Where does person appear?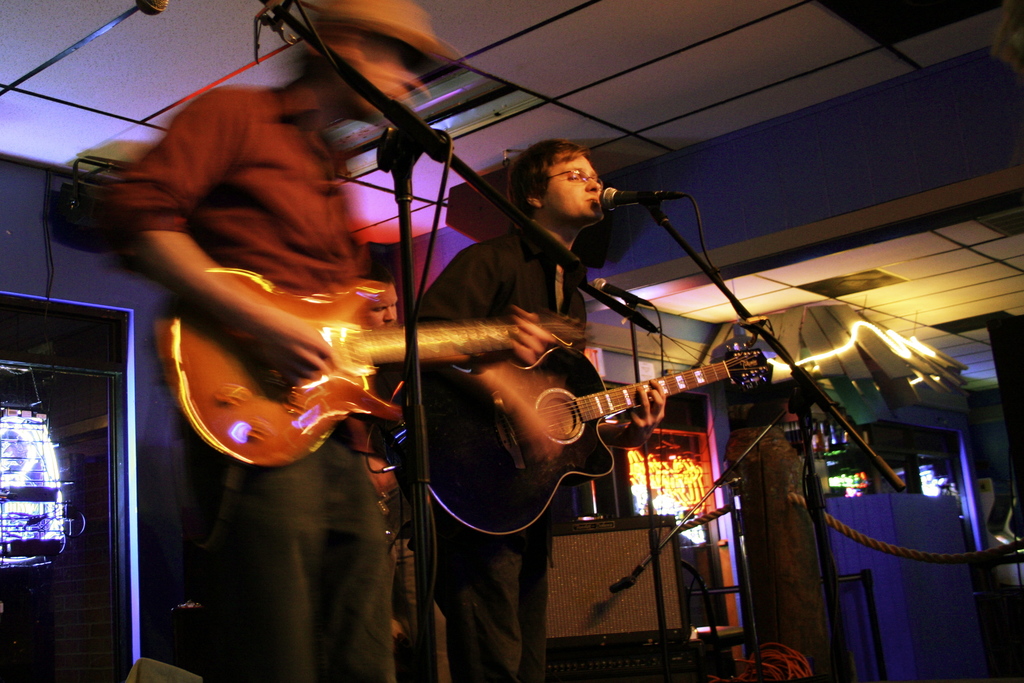
Appears at detection(370, 141, 669, 682).
